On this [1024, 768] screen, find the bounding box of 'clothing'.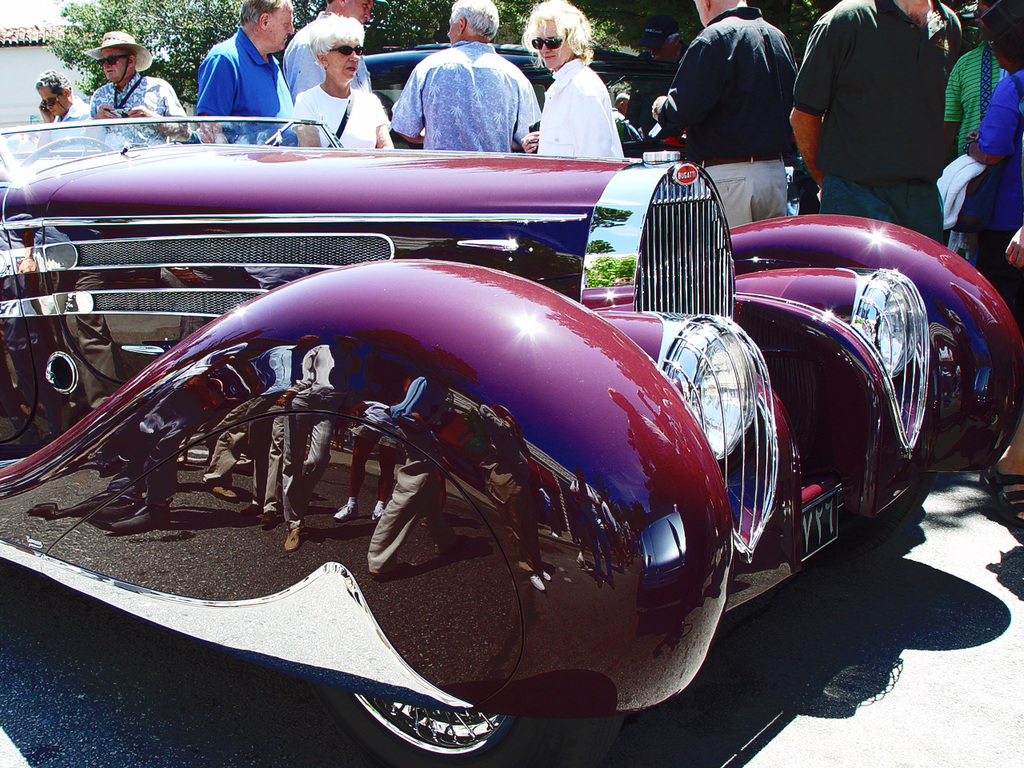
Bounding box: pyautogui.locateOnScreen(83, 70, 181, 148).
